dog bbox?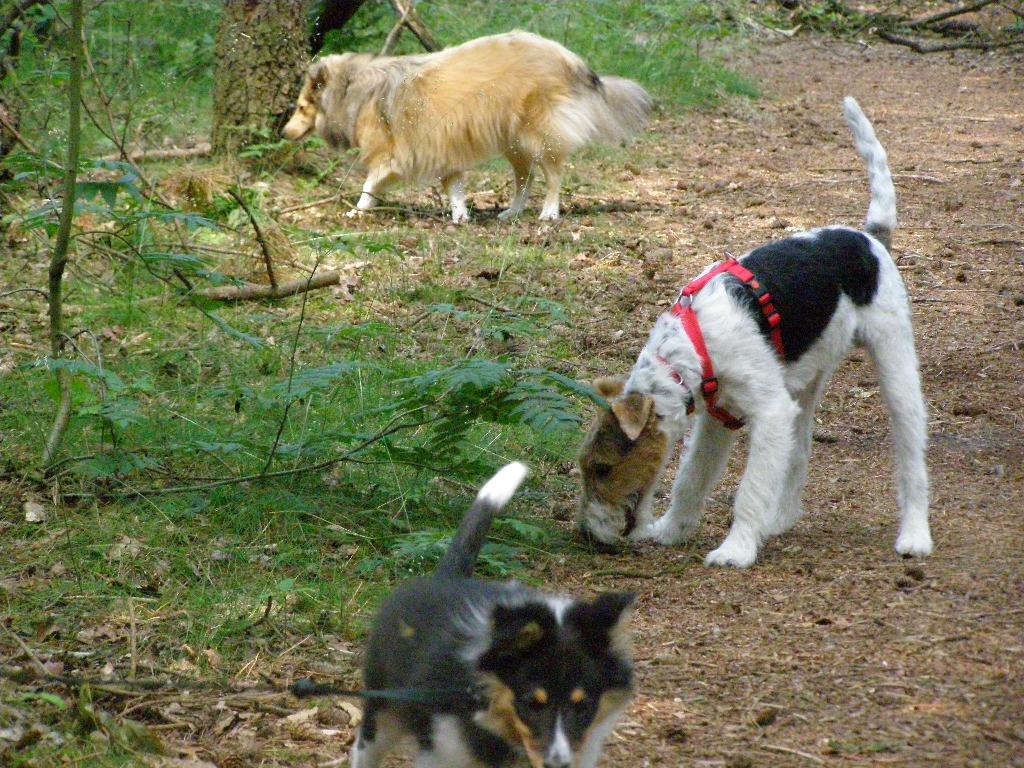
Rect(277, 28, 661, 221)
